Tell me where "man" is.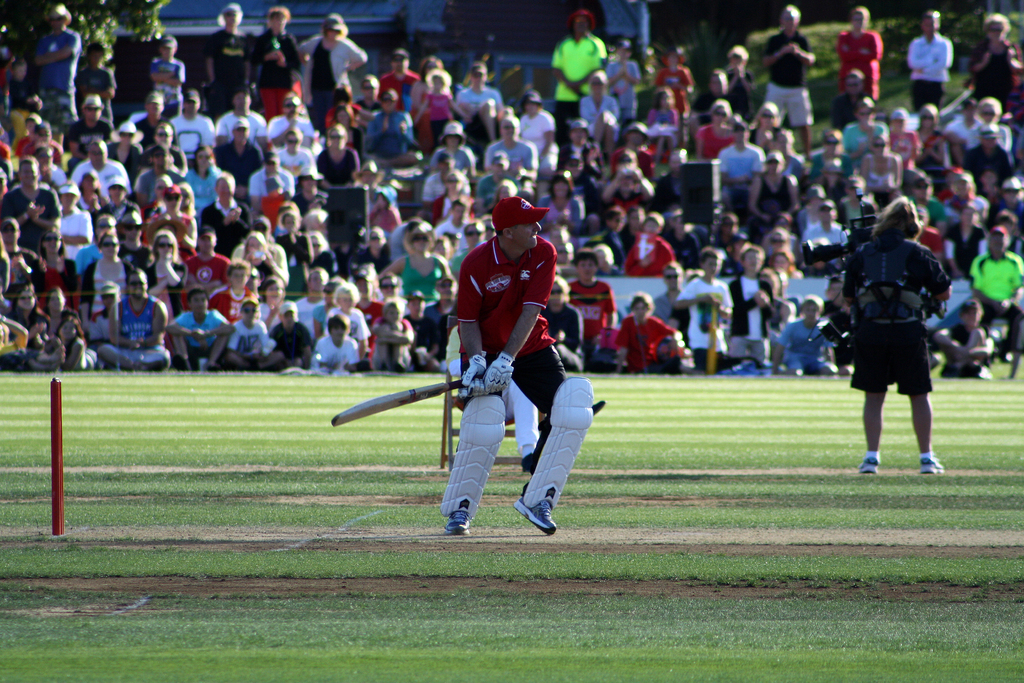
"man" is at pyautogui.locateOnScreen(420, 188, 592, 527).
